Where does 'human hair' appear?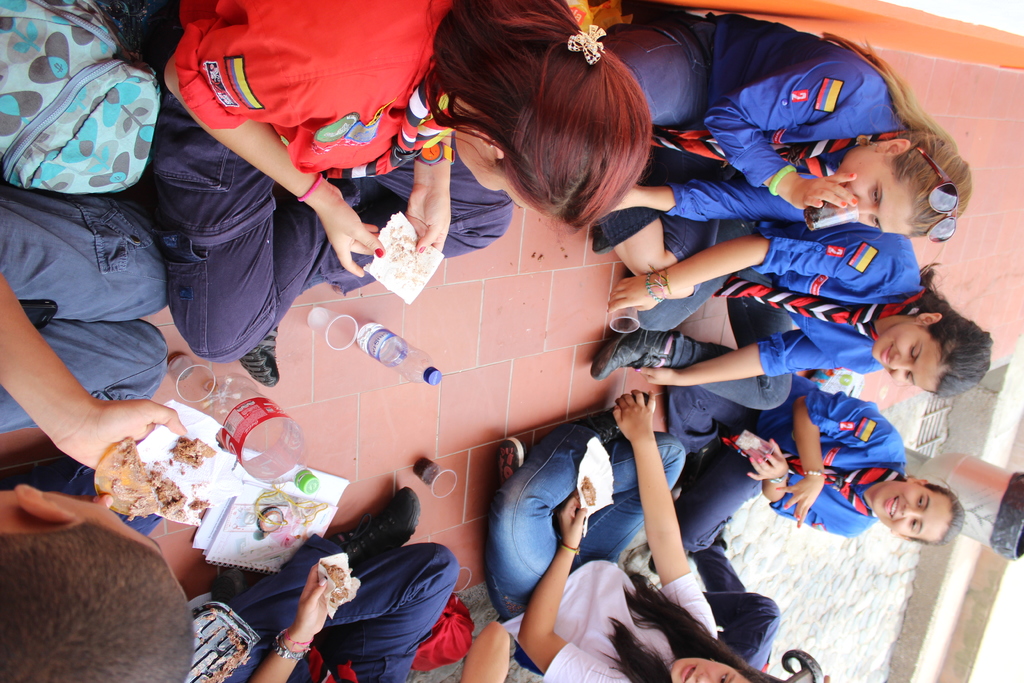
Appears at (x1=820, y1=33, x2=977, y2=230).
